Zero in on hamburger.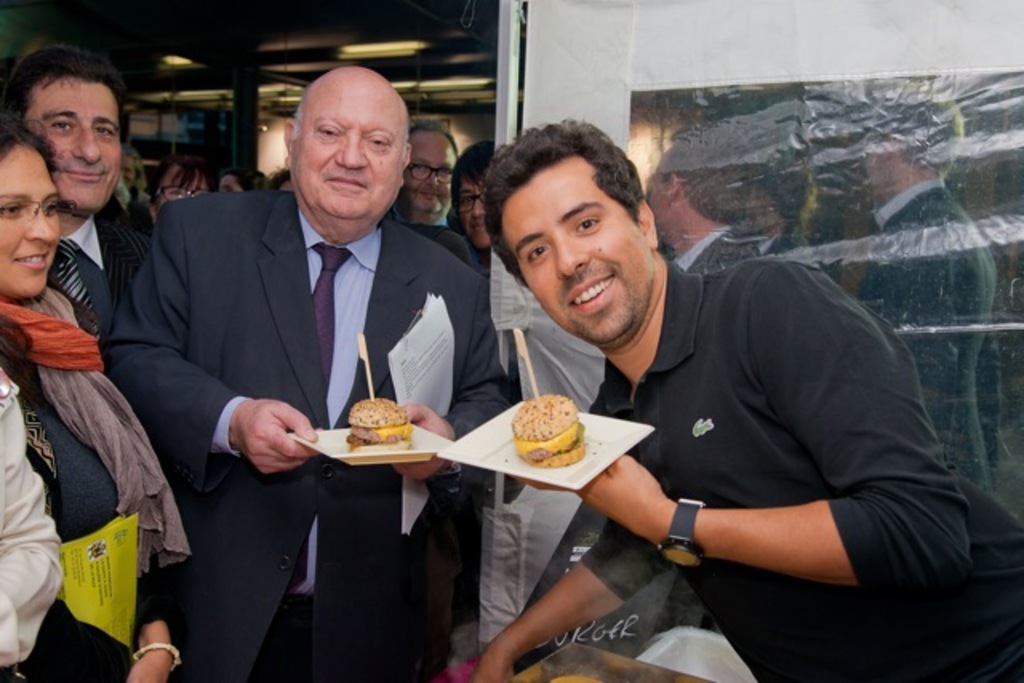
Zeroed in: pyautogui.locateOnScreen(509, 392, 586, 465).
